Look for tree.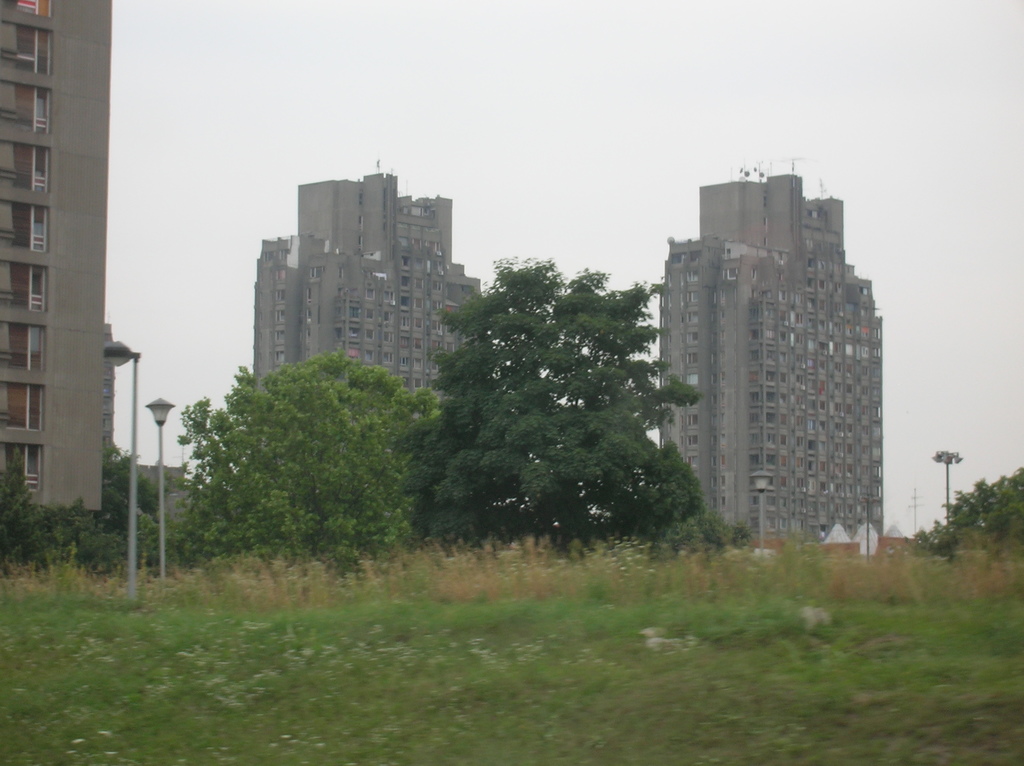
Found: bbox=(401, 266, 691, 575).
